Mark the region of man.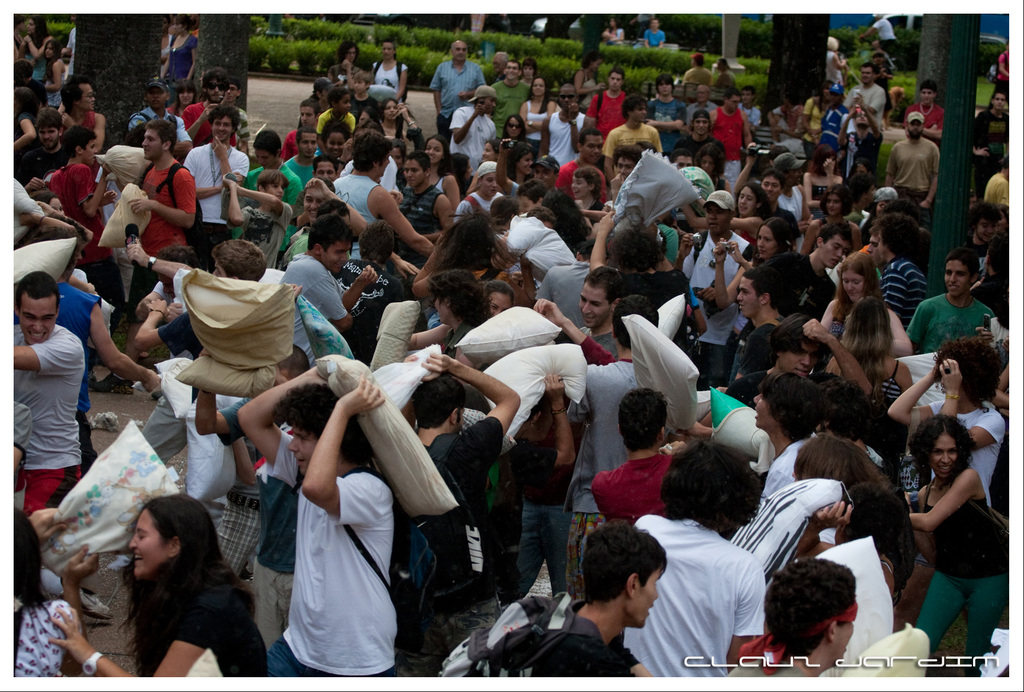
Region: 726/560/854/676.
